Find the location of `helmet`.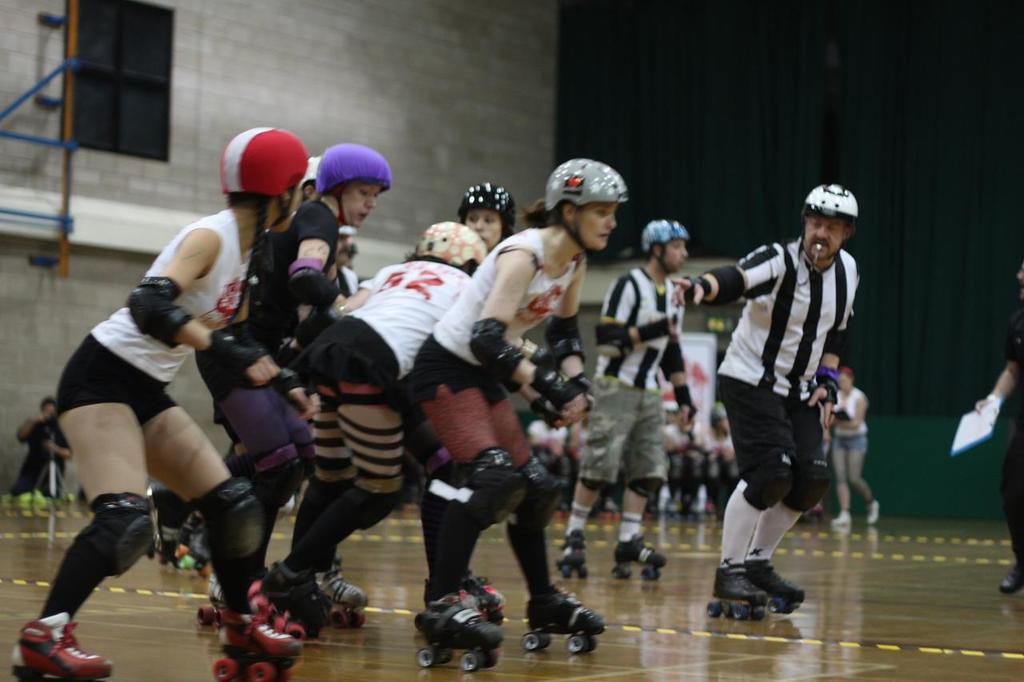
Location: l=296, t=154, r=322, b=204.
